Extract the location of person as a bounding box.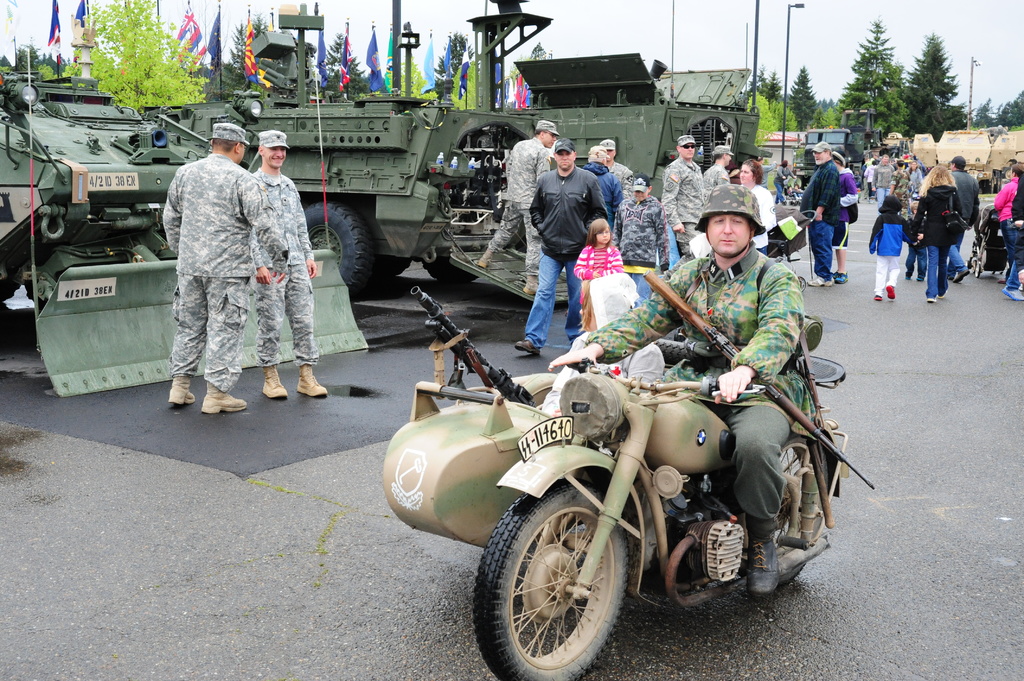
(left=547, top=184, right=818, bottom=593).
